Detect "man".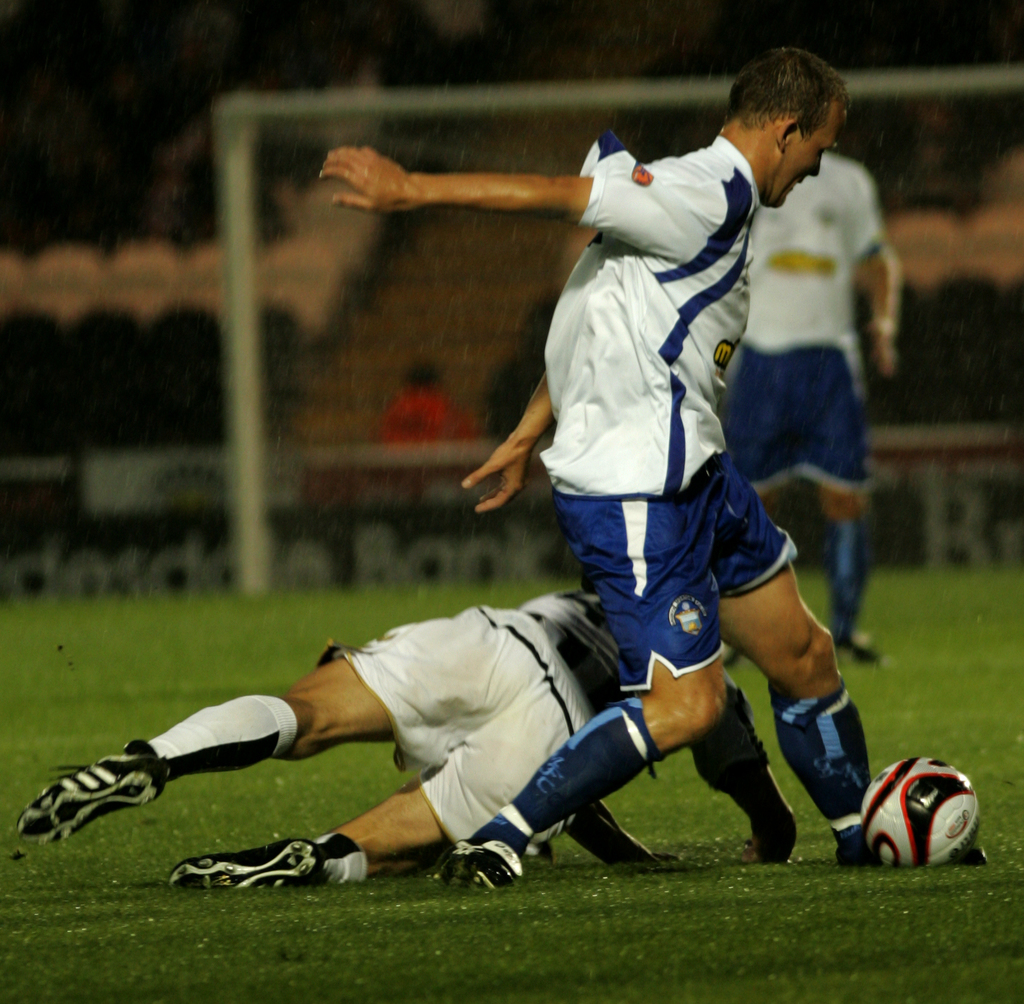
Detected at locate(15, 584, 796, 889).
